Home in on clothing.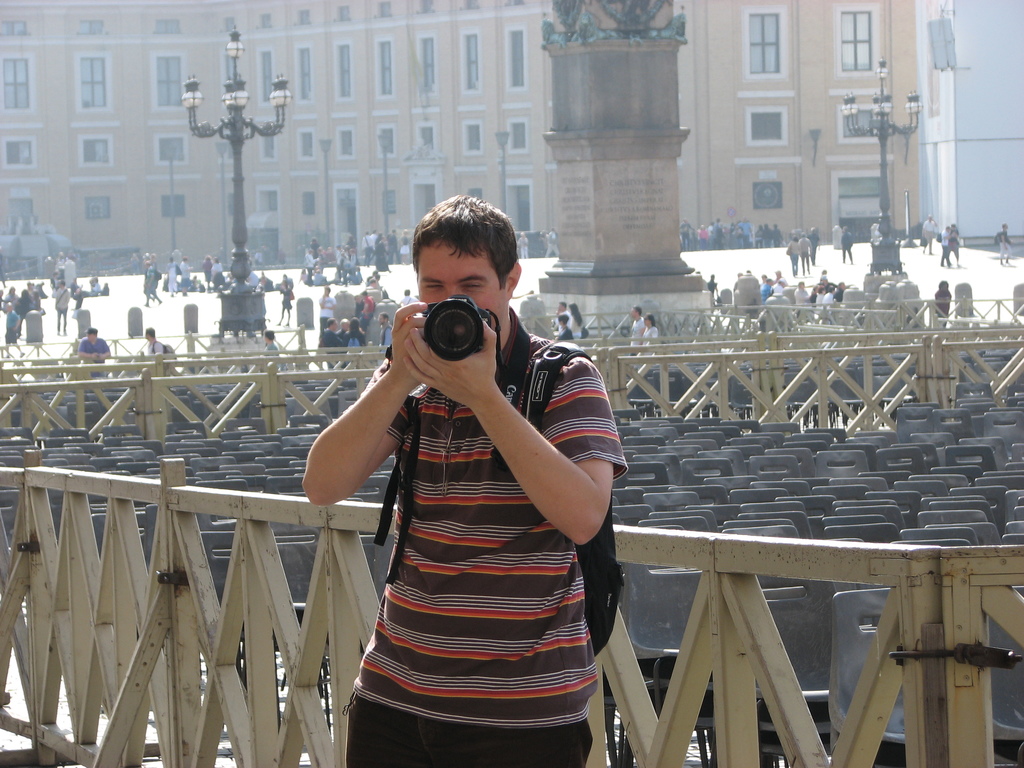
Homed in at pyautogui.locateOnScreen(12, 311, 19, 343).
